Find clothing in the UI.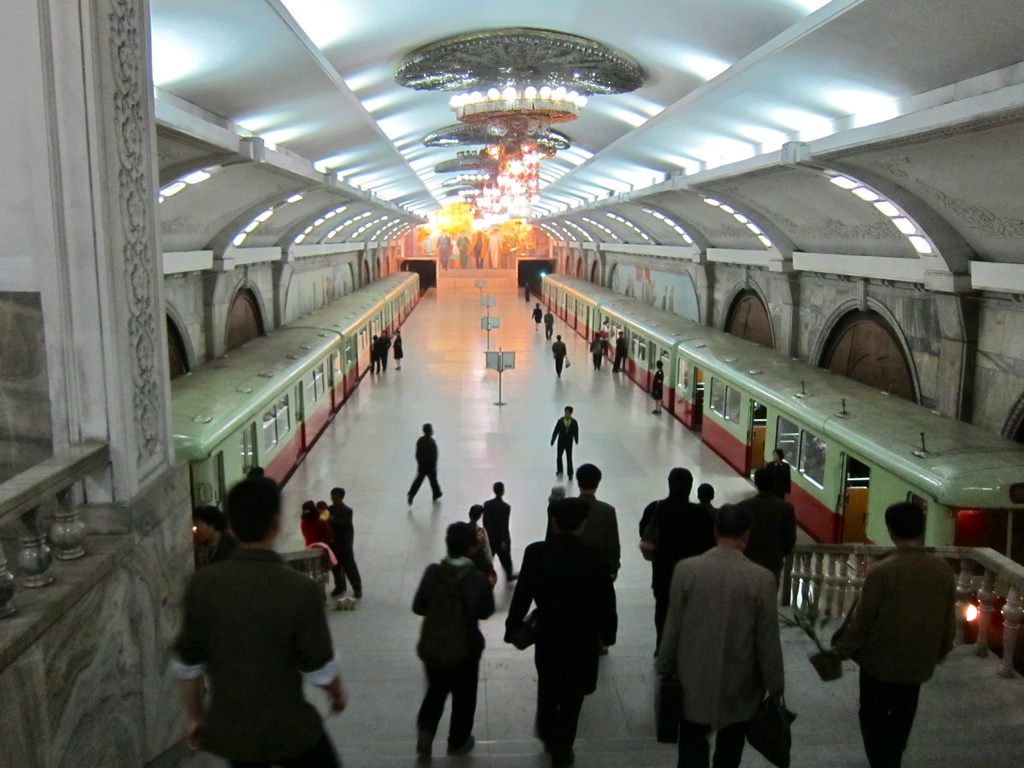
UI element at [left=505, top=532, right=613, bottom=767].
